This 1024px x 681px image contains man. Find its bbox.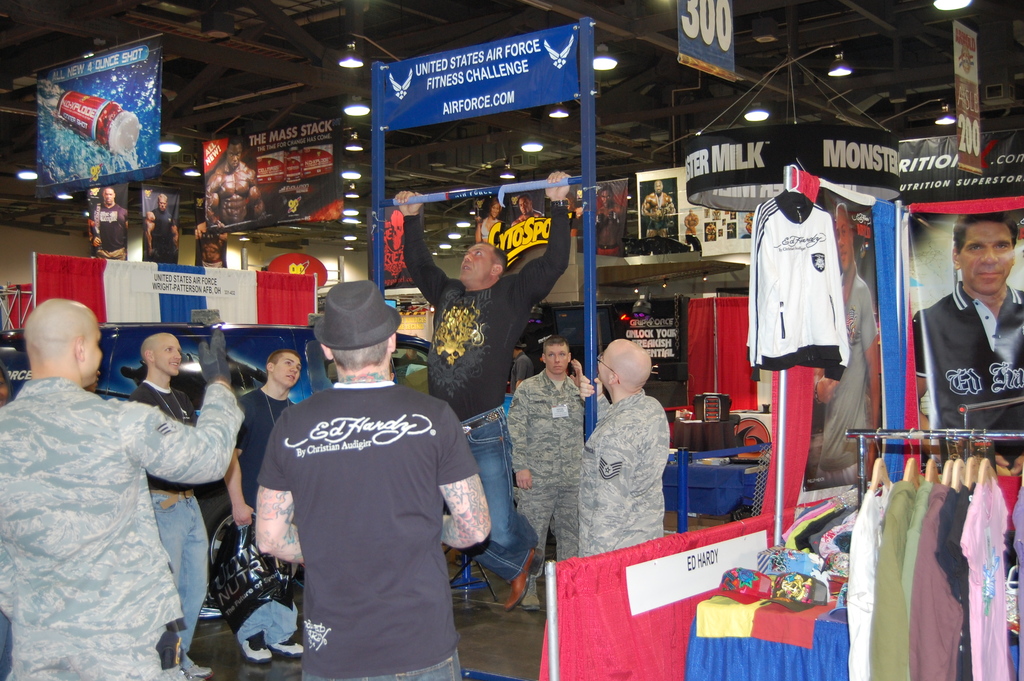
crop(224, 344, 303, 666).
